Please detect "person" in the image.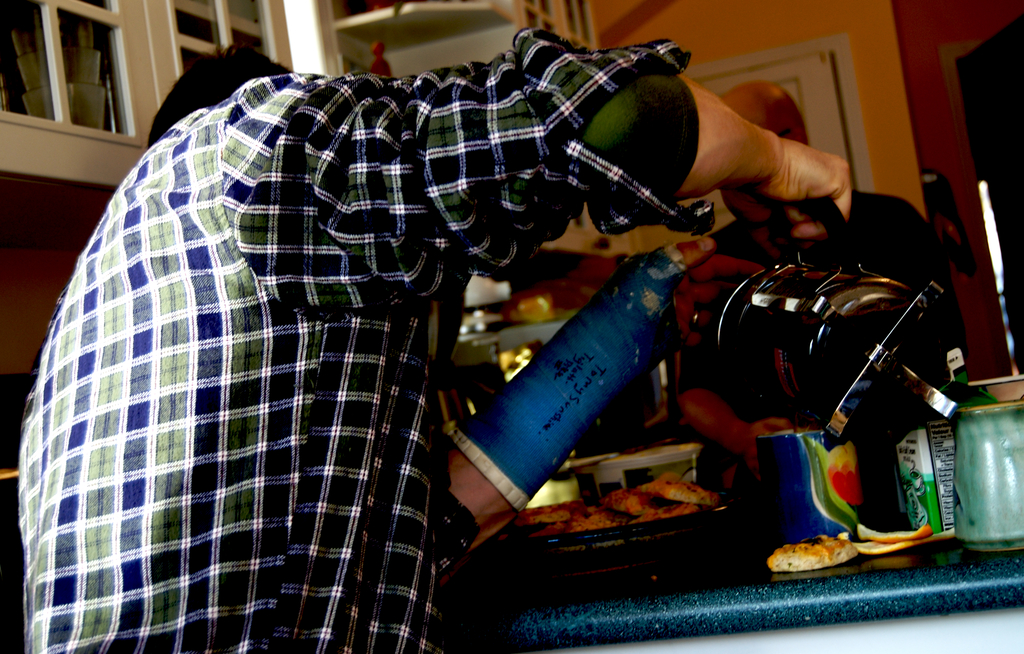
x1=664, y1=81, x2=964, y2=491.
